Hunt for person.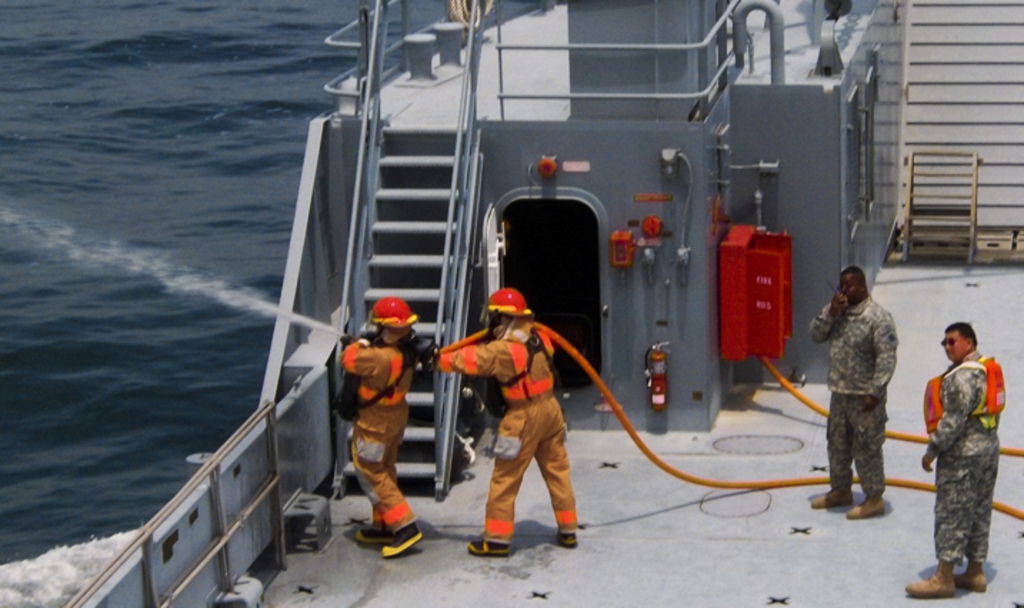
Hunted down at detection(454, 264, 587, 564).
